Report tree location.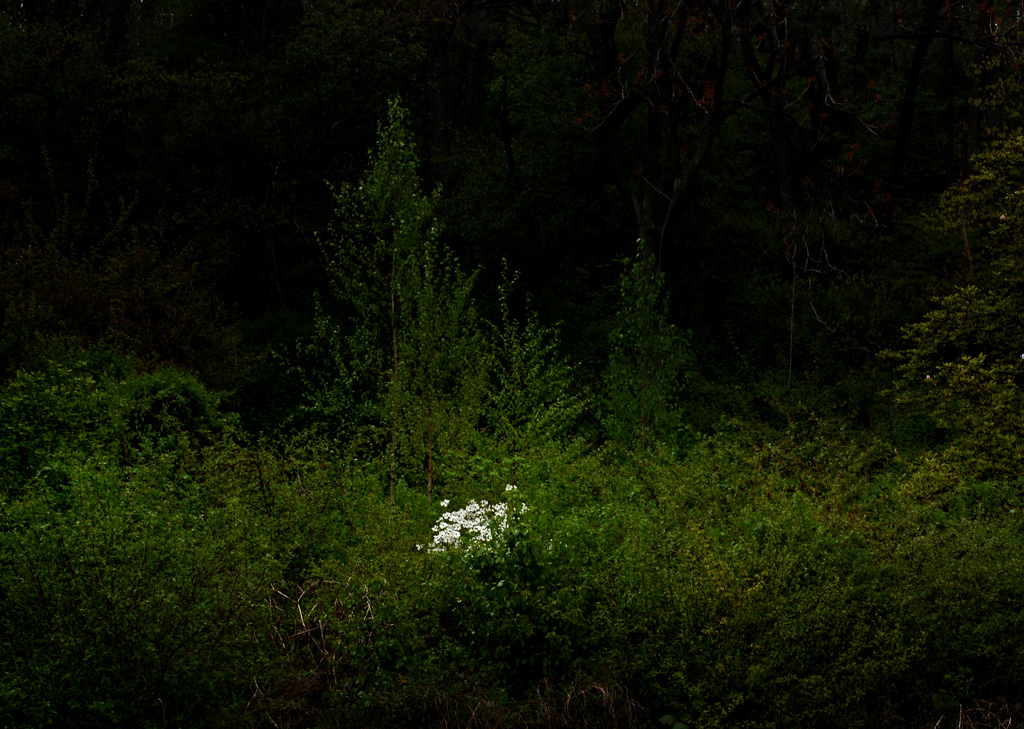
Report: Rect(610, 233, 692, 453).
